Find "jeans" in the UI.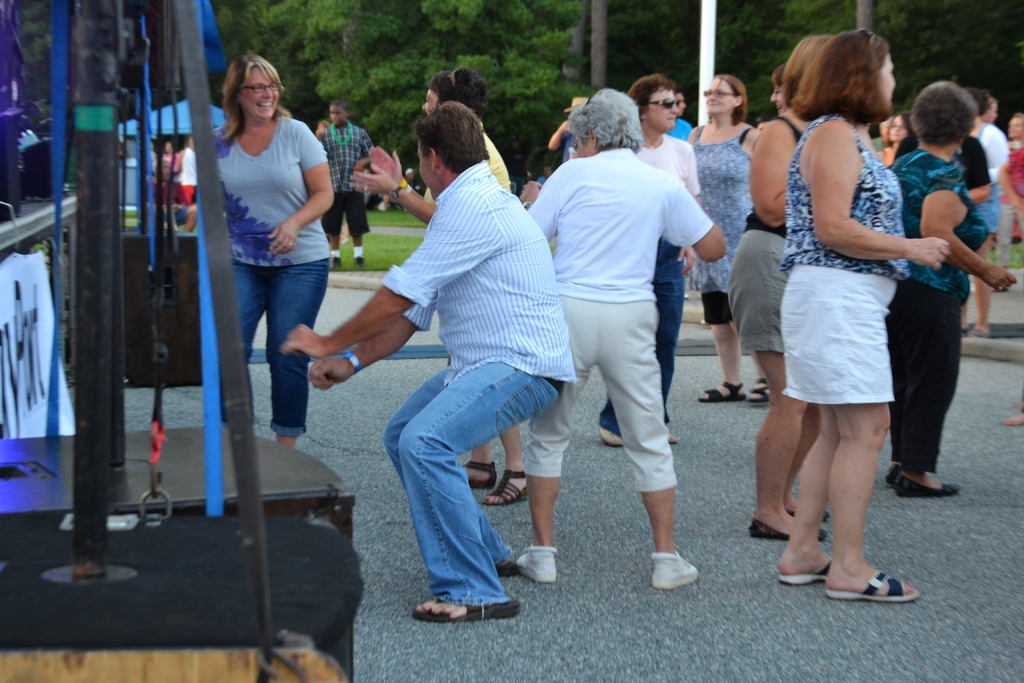
UI element at 524,295,686,494.
